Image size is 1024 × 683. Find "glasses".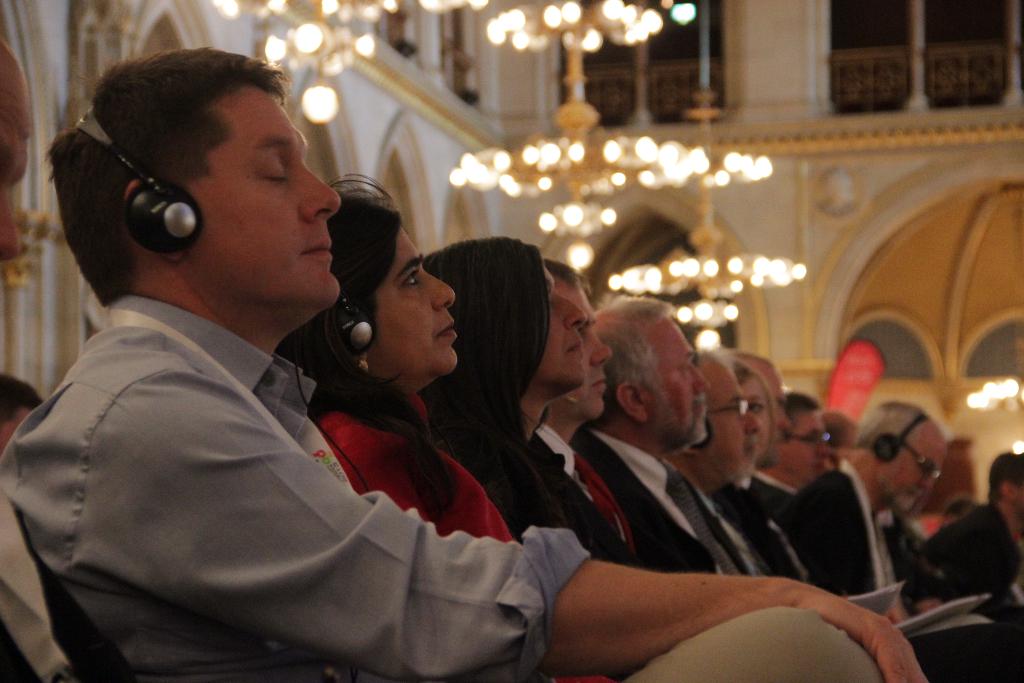
bbox=(794, 432, 834, 446).
